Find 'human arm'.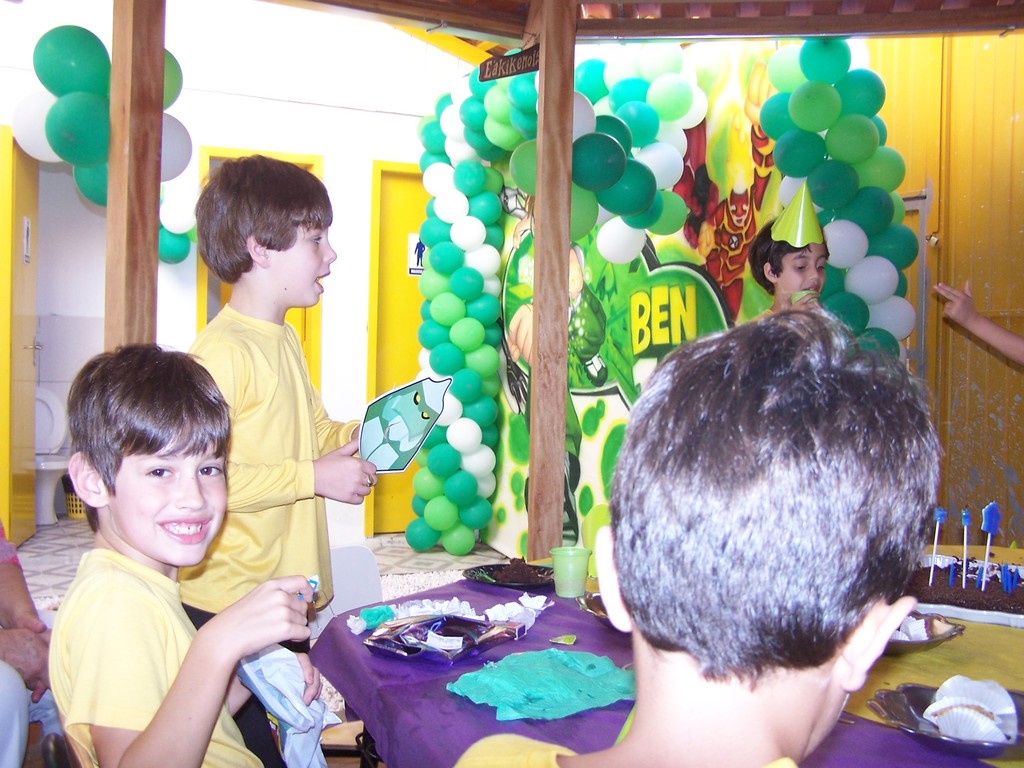
936,281,1023,366.
